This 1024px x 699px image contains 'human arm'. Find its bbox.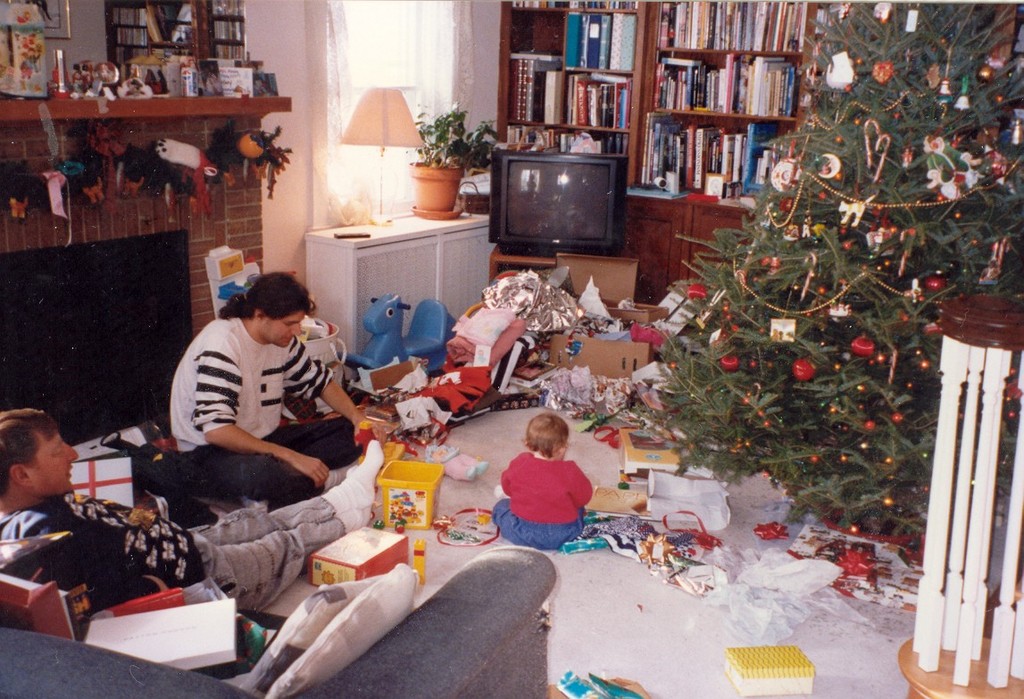
{"x1": 563, "y1": 471, "x2": 610, "y2": 507}.
